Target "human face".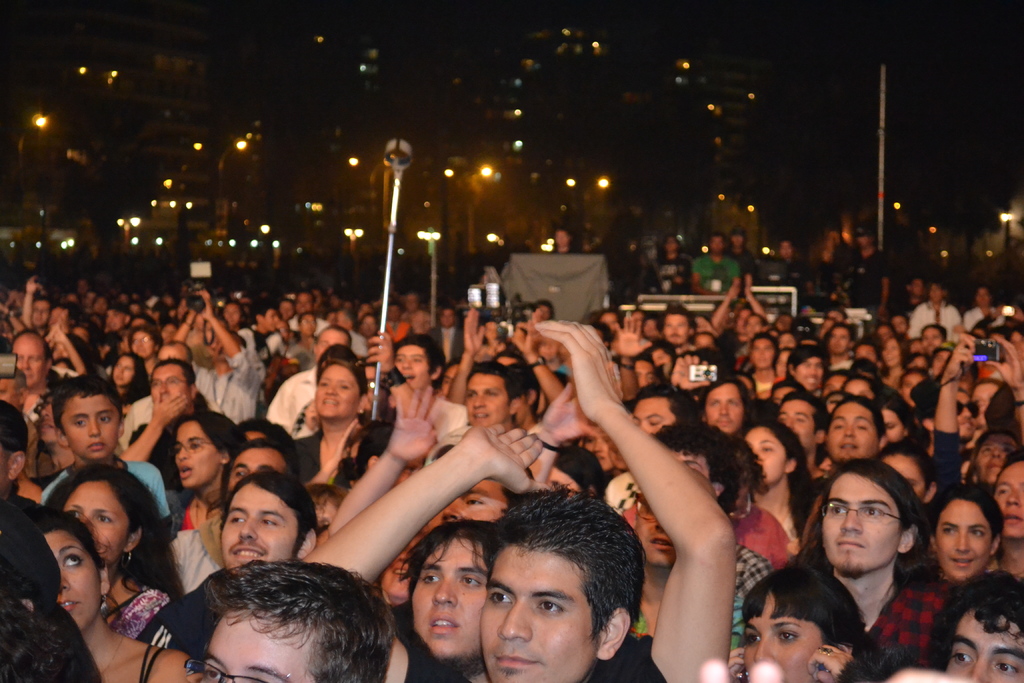
Target region: region(361, 315, 372, 338).
